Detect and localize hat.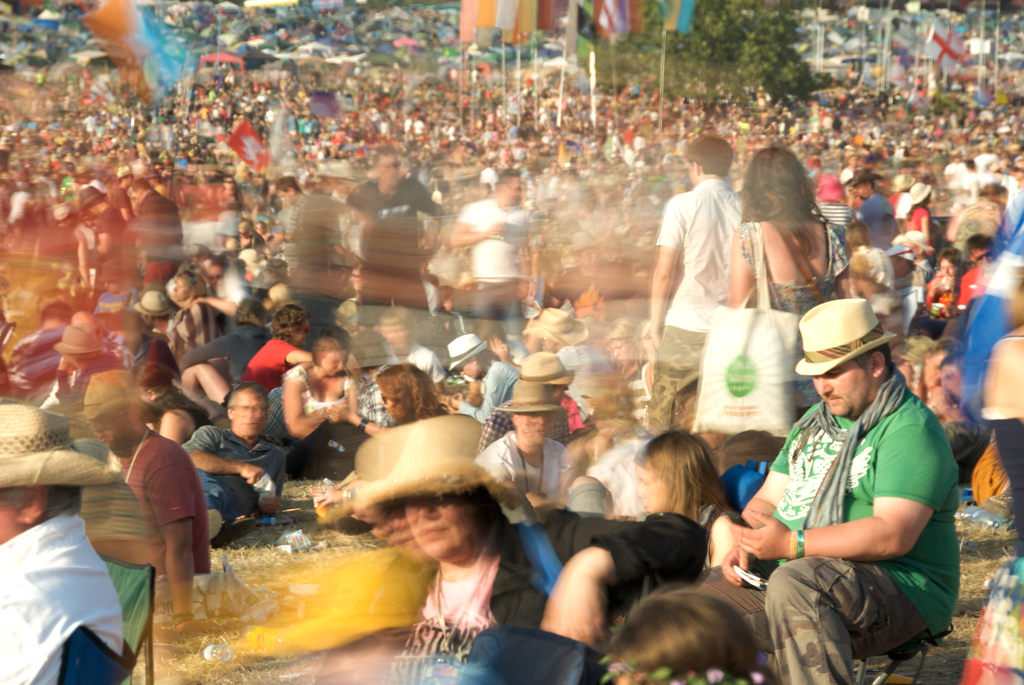
Localized at (120, 164, 136, 177).
